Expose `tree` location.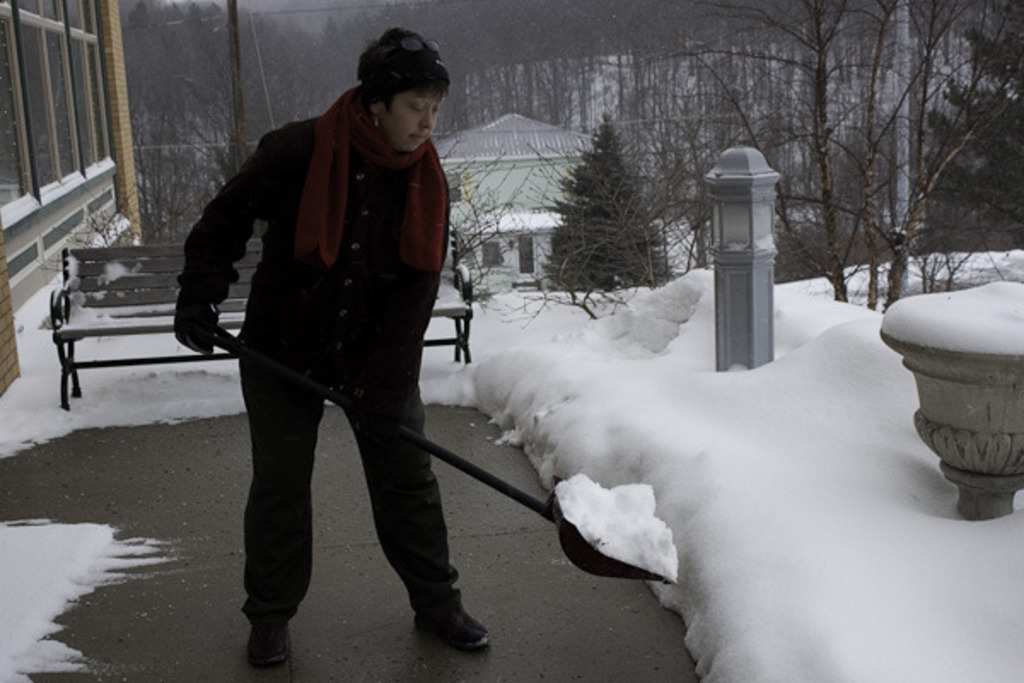
Exposed at x1=435, y1=140, x2=560, y2=312.
